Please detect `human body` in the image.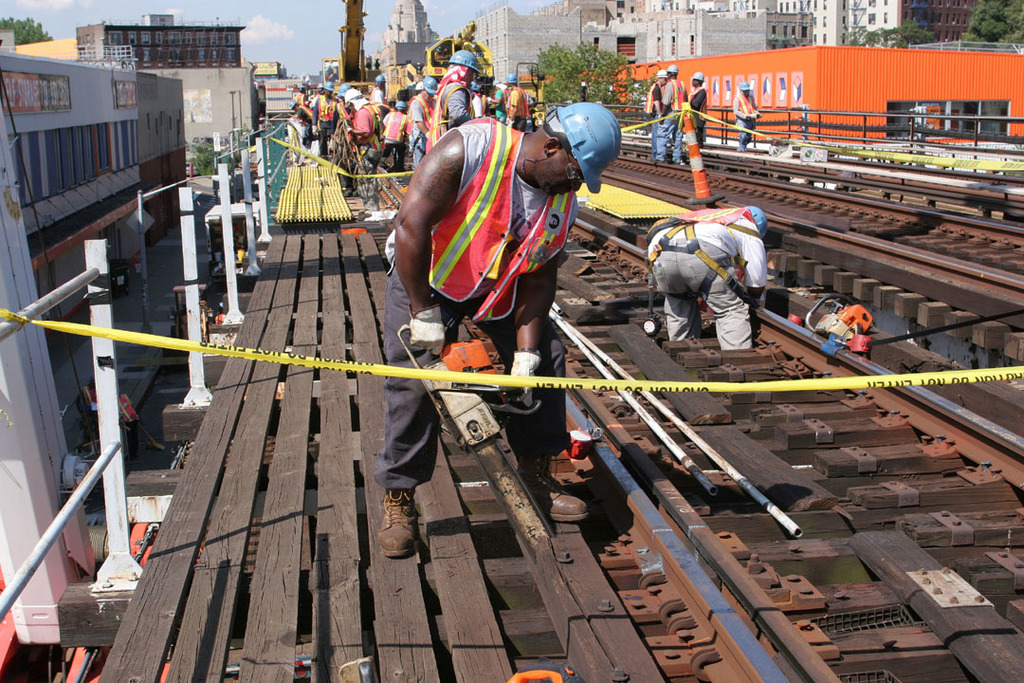
BBox(642, 64, 676, 162).
